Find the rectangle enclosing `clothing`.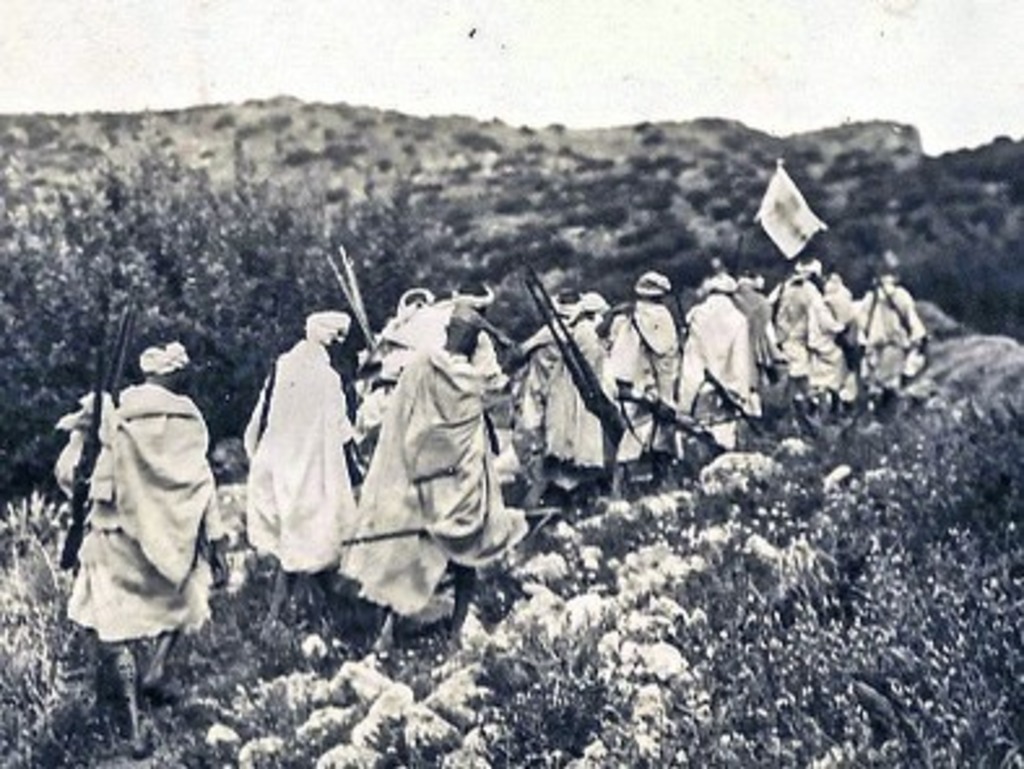
743:286:780:372.
